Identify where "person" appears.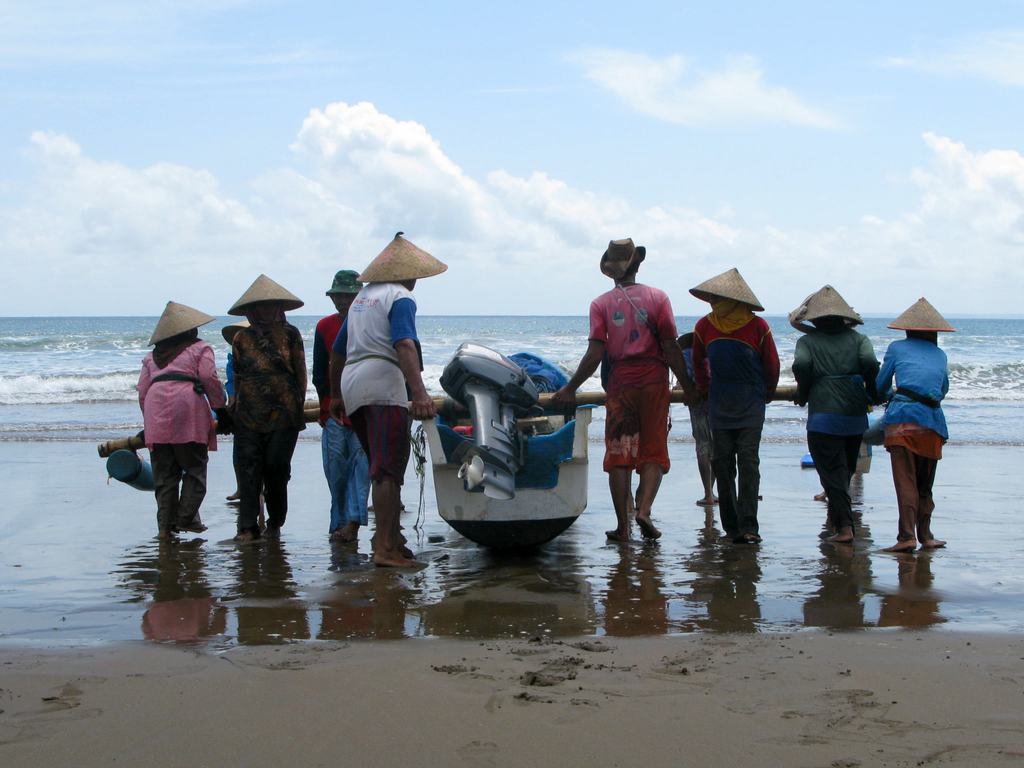
Appears at [x1=671, y1=333, x2=716, y2=506].
